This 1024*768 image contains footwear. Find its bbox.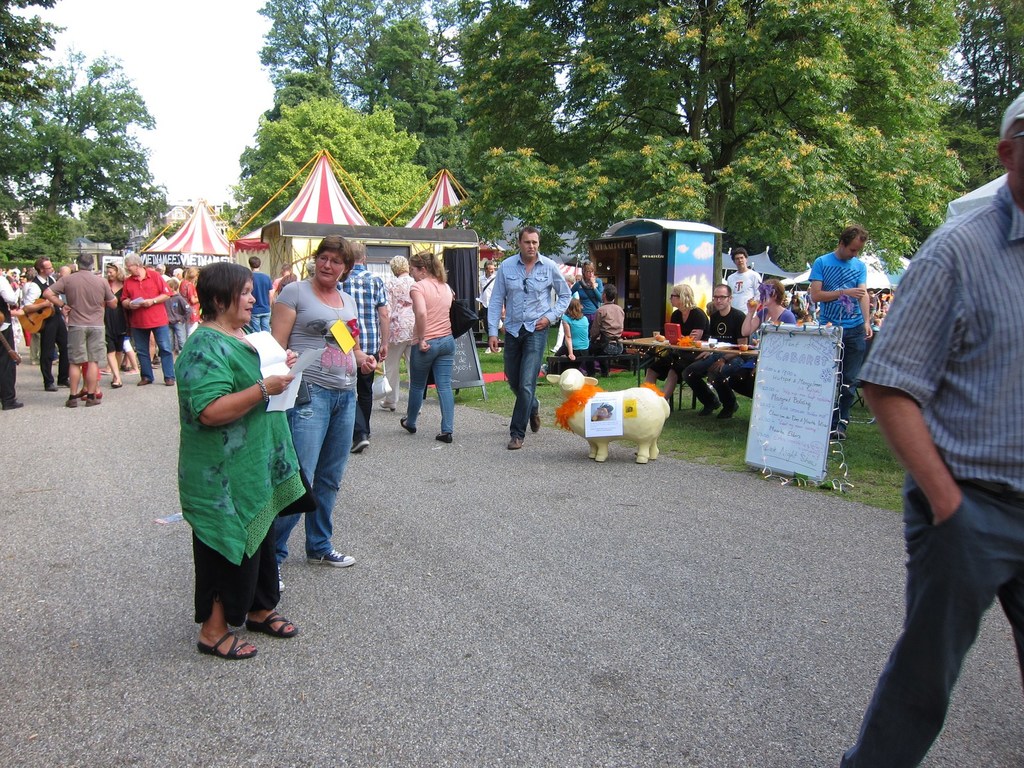
(50, 360, 56, 366).
